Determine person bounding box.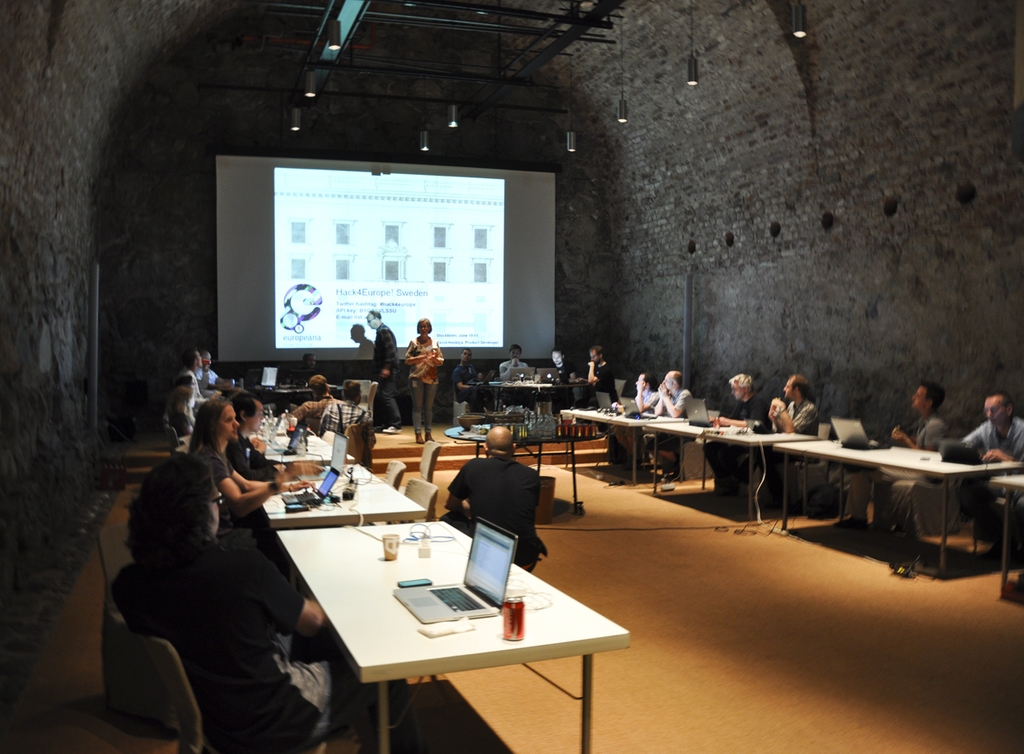
Determined: locate(364, 310, 404, 435).
